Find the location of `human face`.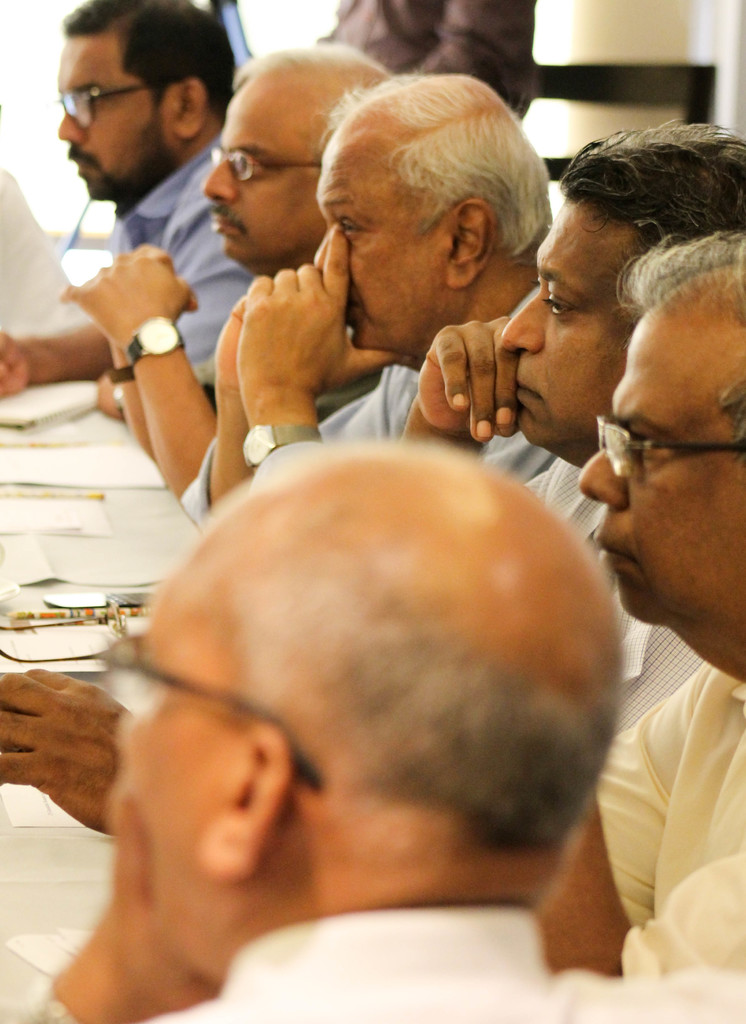
Location: [305,132,440,348].
